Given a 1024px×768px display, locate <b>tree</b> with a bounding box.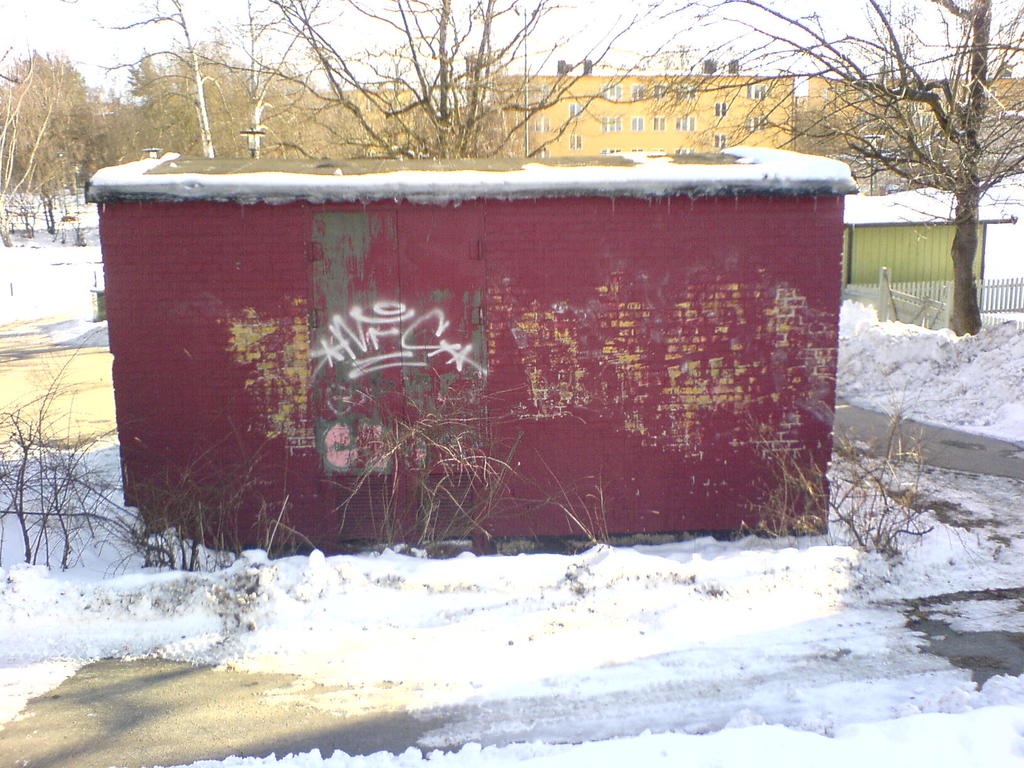
Located: [x1=265, y1=0, x2=678, y2=159].
